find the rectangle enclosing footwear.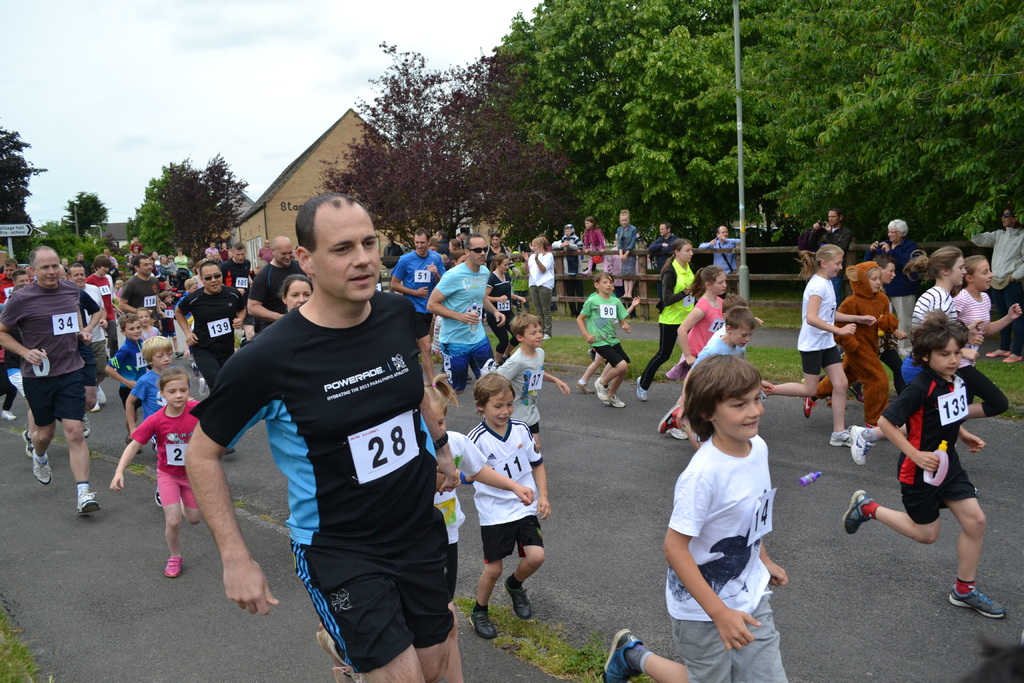
<box>189,364,196,375</box>.
